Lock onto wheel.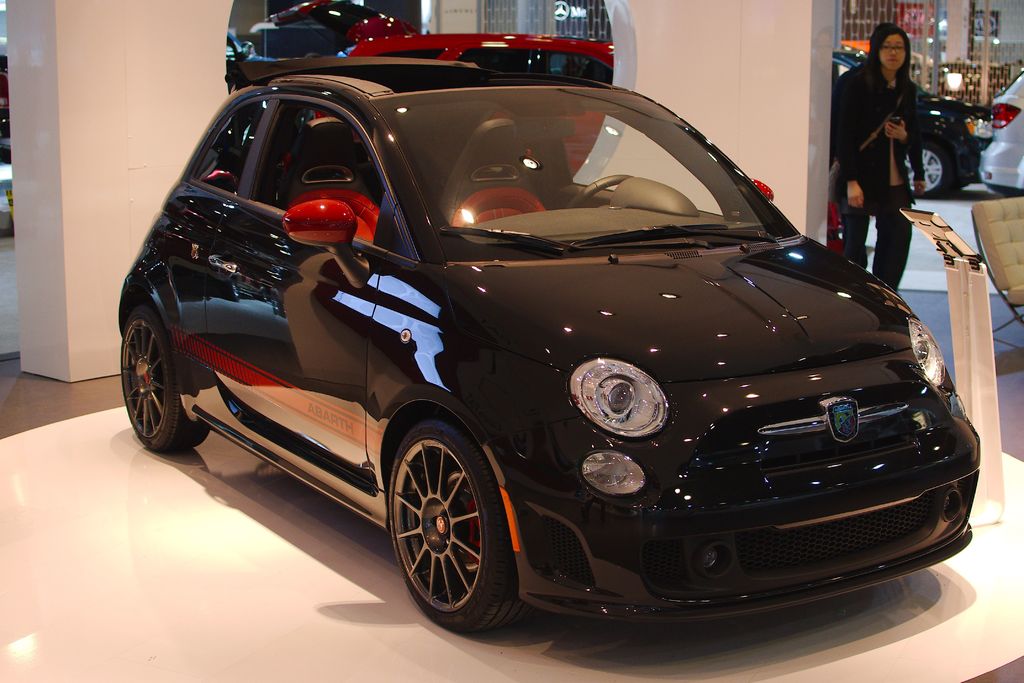
Locked: [x1=900, y1=139, x2=958, y2=200].
